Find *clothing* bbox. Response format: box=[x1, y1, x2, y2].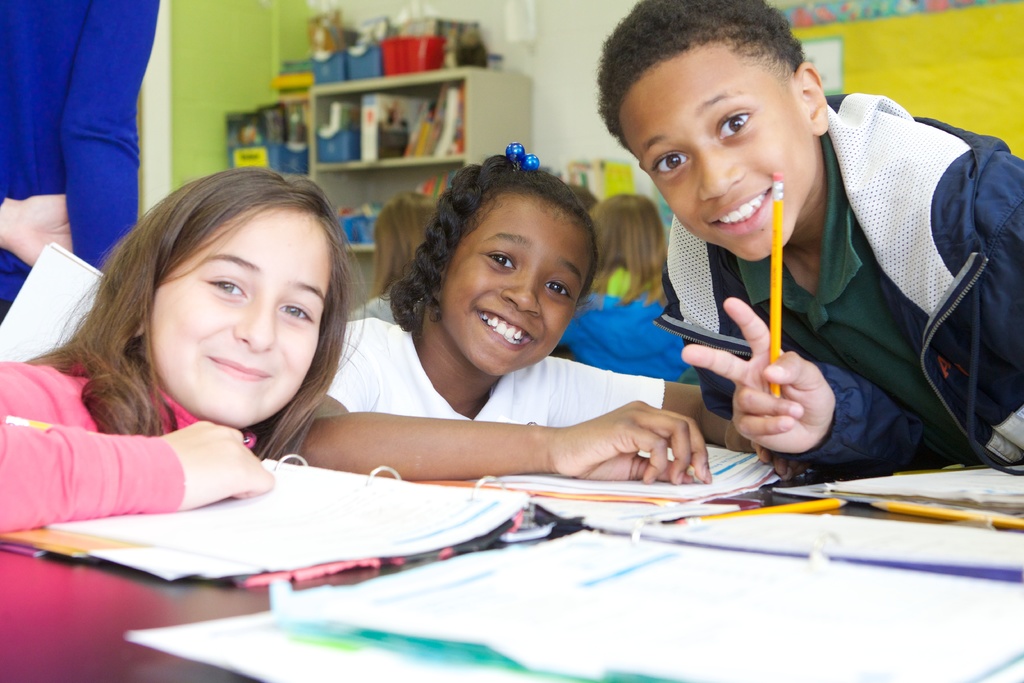
box=[316, 313, 671, 425].
